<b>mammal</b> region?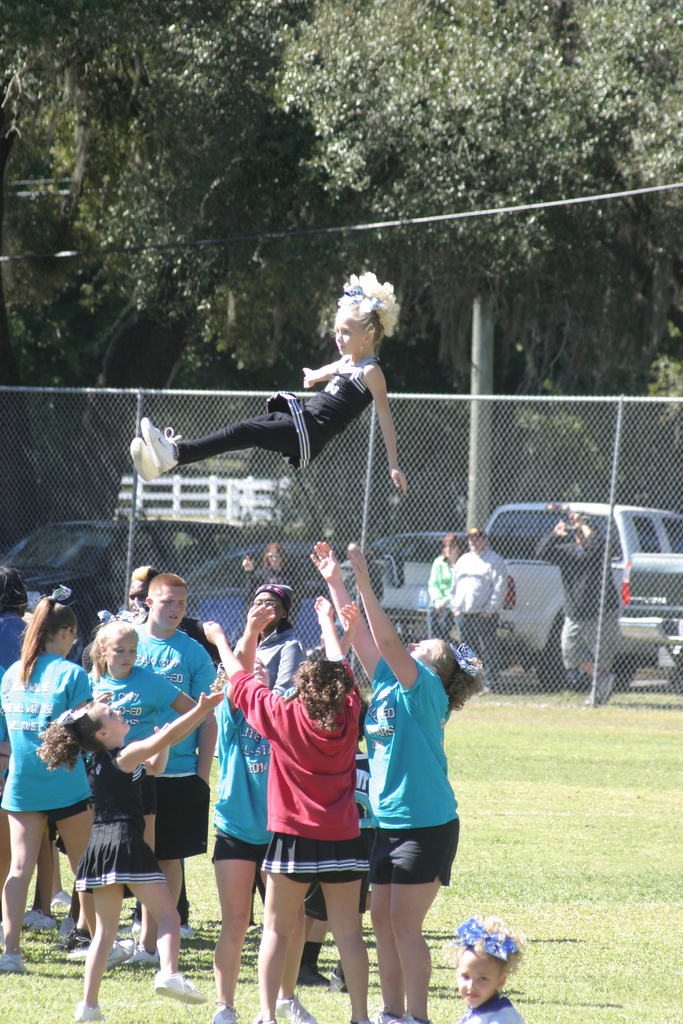
region(243, 540, 291, 607)
